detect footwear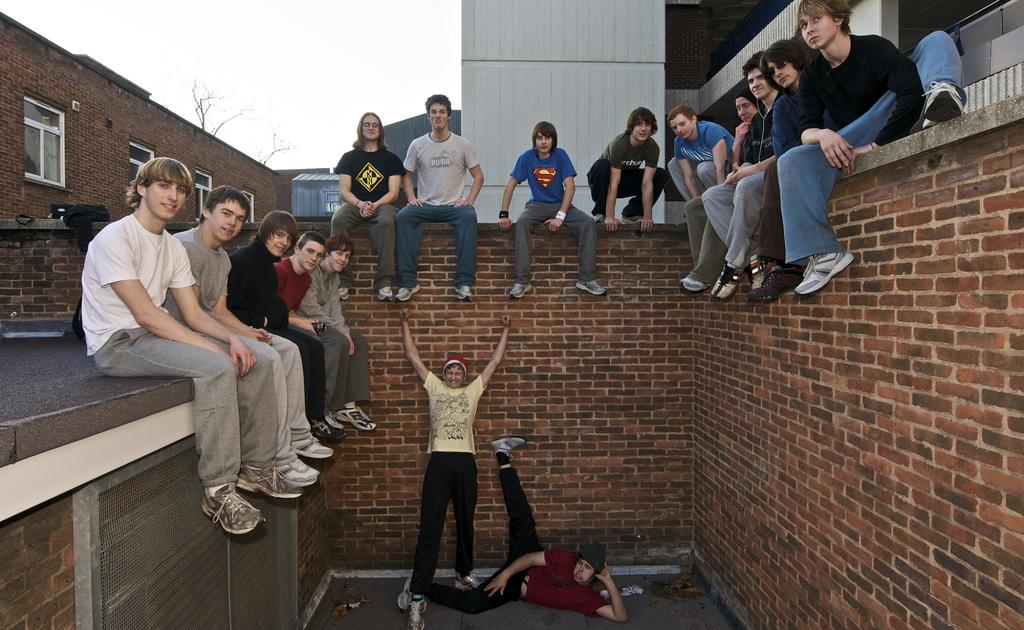
BBox(622, 215, 646, 226)
